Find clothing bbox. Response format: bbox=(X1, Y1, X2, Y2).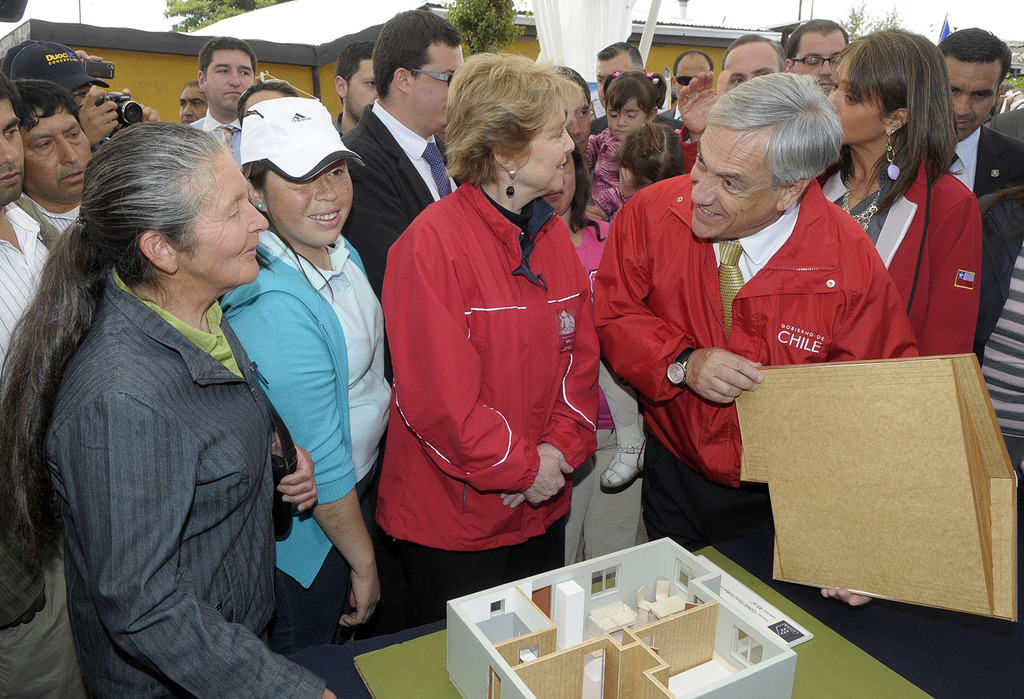
bbox=(376, 153, 608, 640).
